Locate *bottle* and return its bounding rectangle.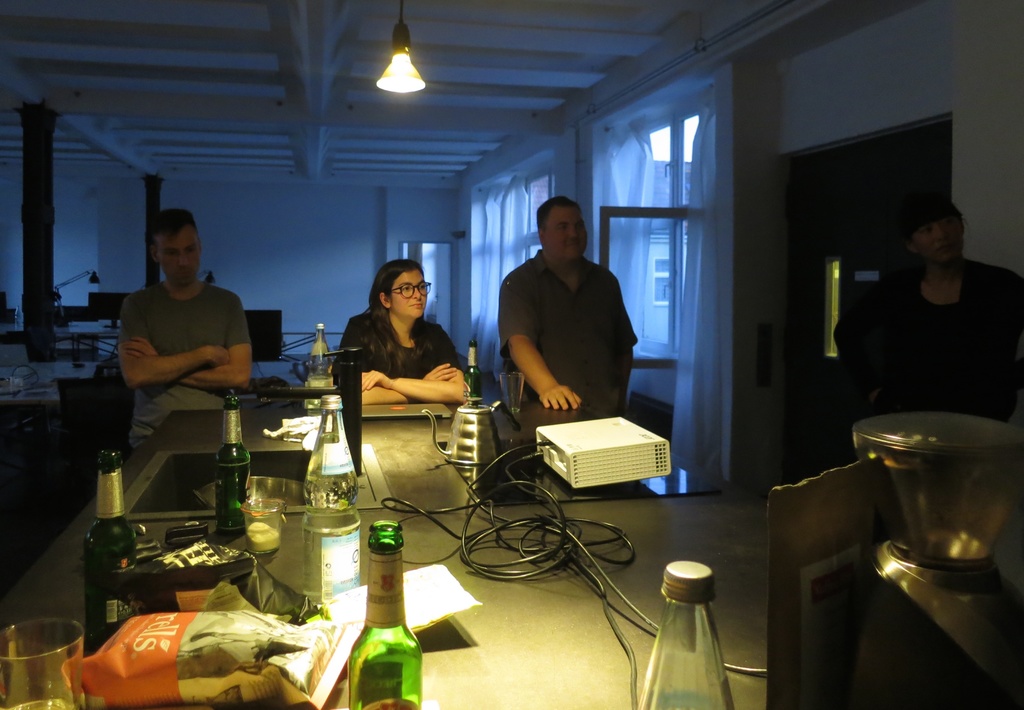
locate(463, 344, 483, 401).
